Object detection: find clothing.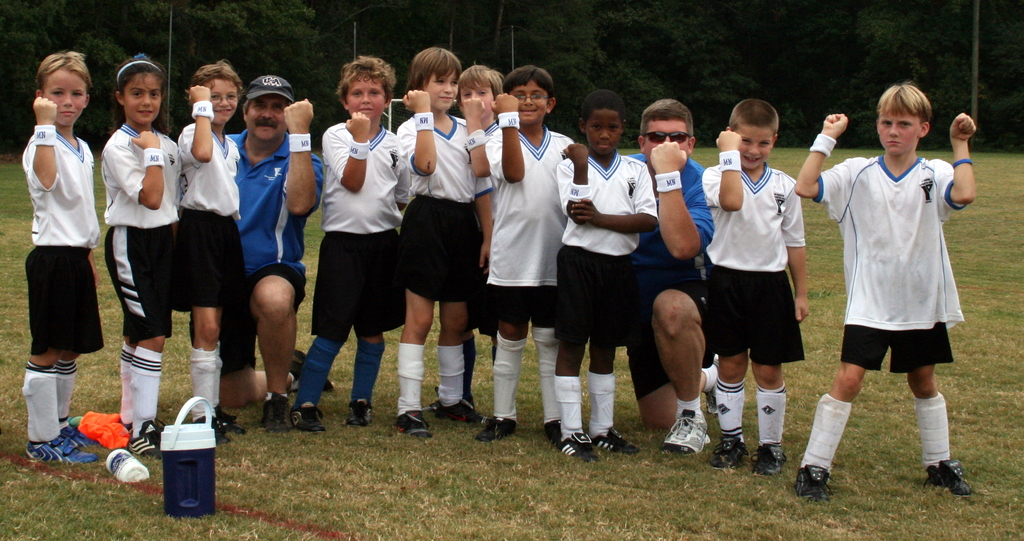
100, 123, 189, 337.
